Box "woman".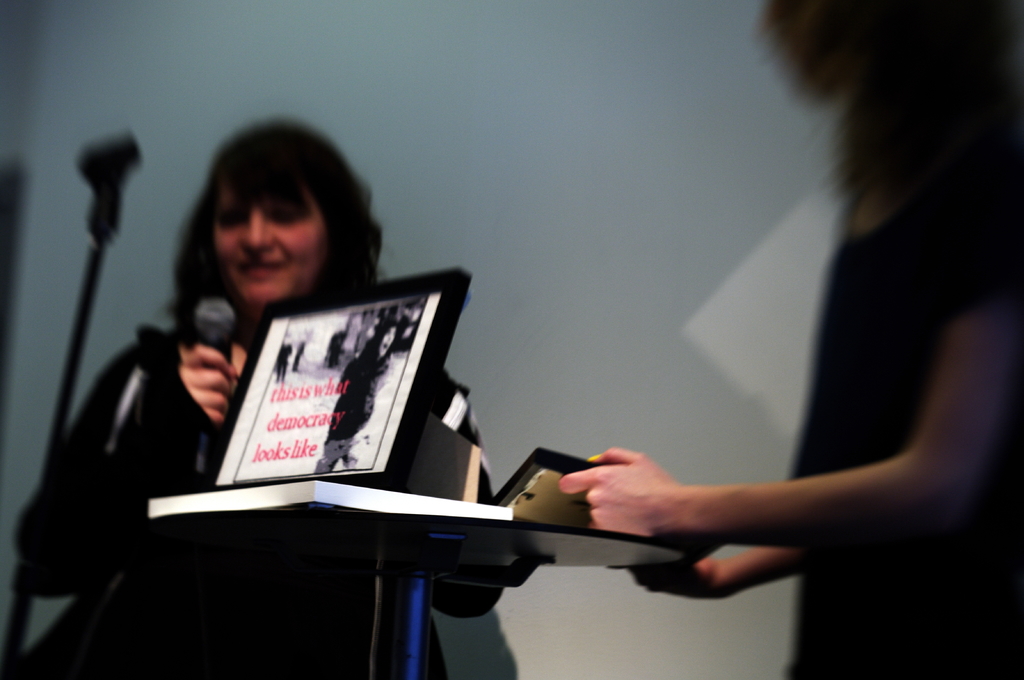
0:113:506:679.
